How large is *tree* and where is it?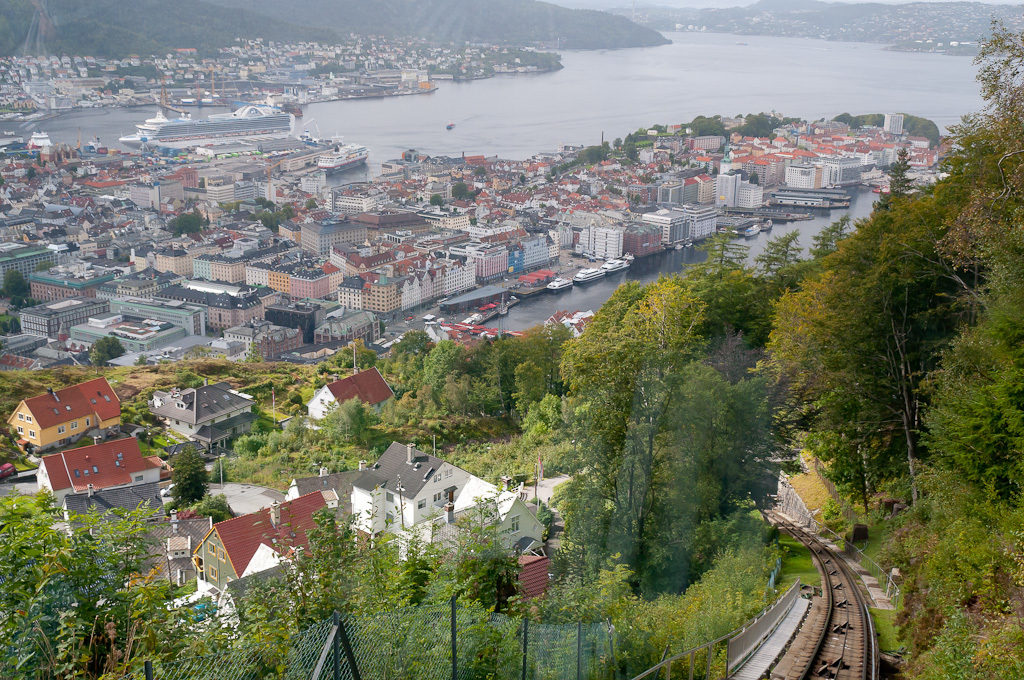
Bounding box: (x1=945, y1=38, x2=974, y2=52).
